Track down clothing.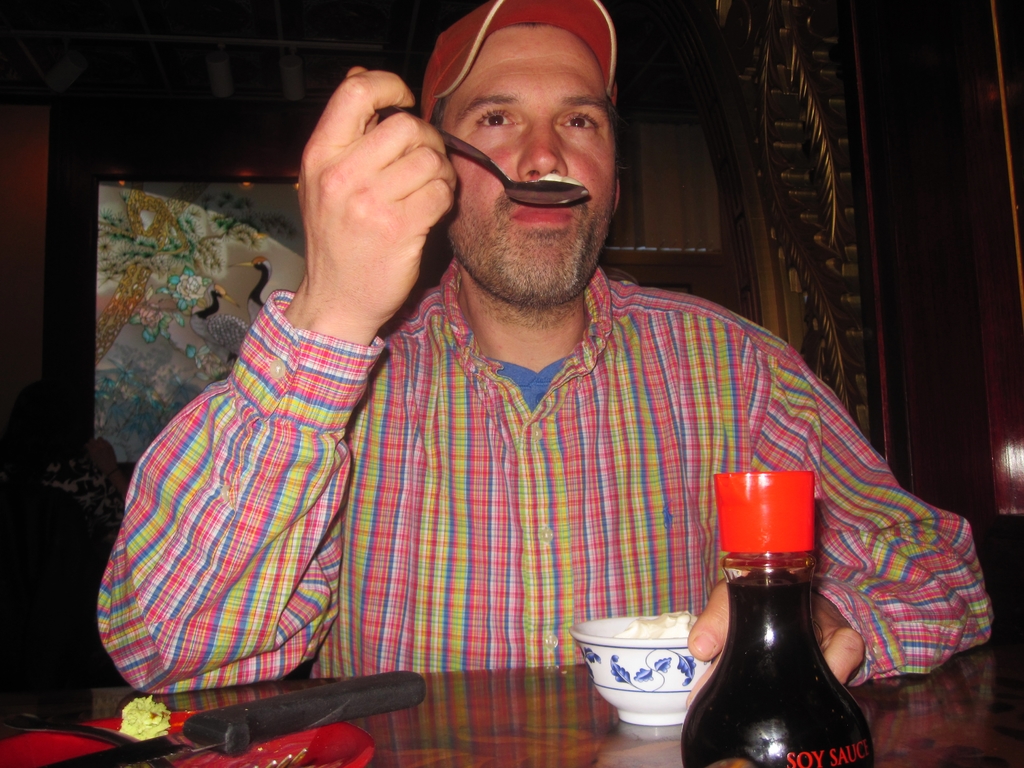
Tracked to {"left": 133, "top": 170, "right": 893, "bottom": 749}.
